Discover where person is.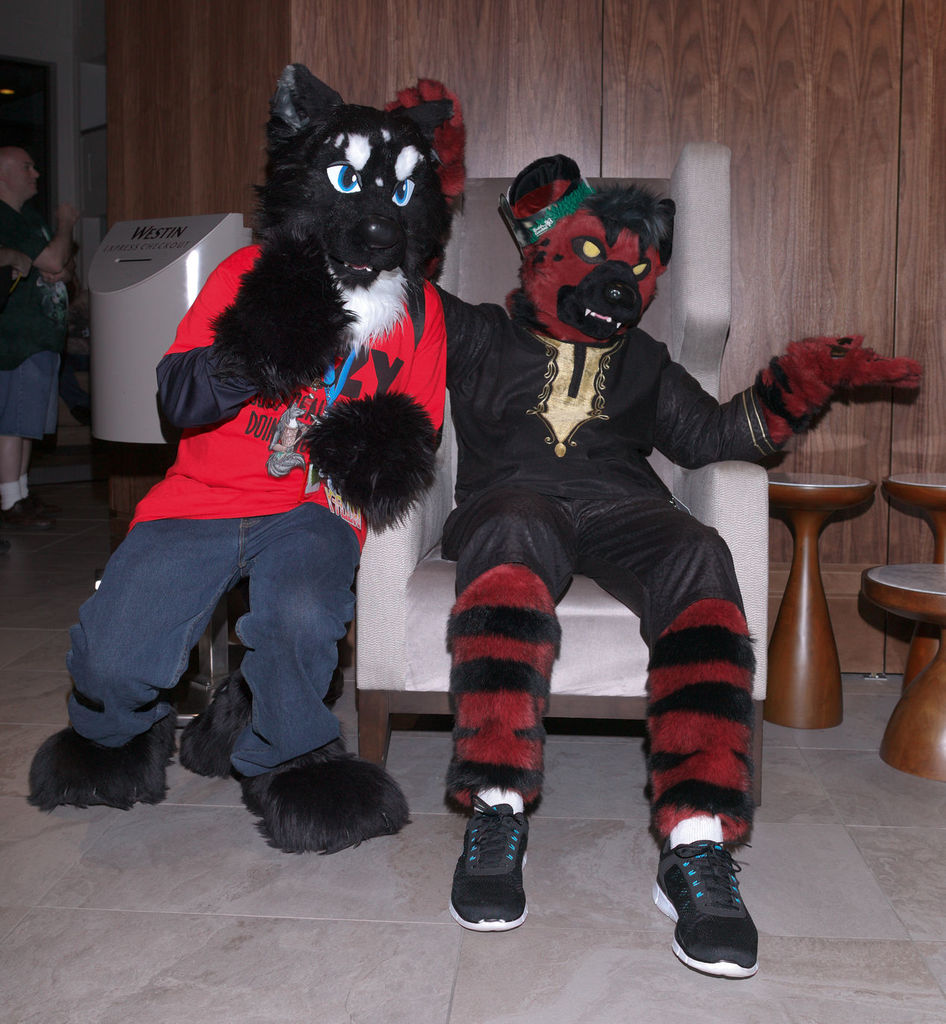
Discovered at box(420, 145, 786, 934).
